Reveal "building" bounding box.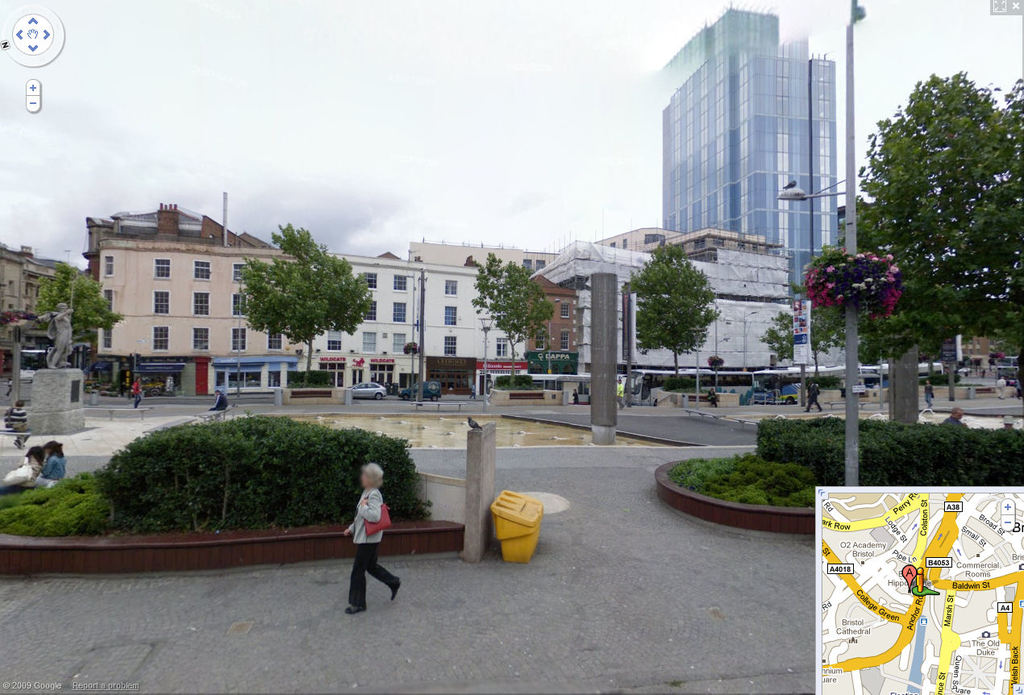
Revealed: x1=0 y1=0 x2=1023 y2=396.
